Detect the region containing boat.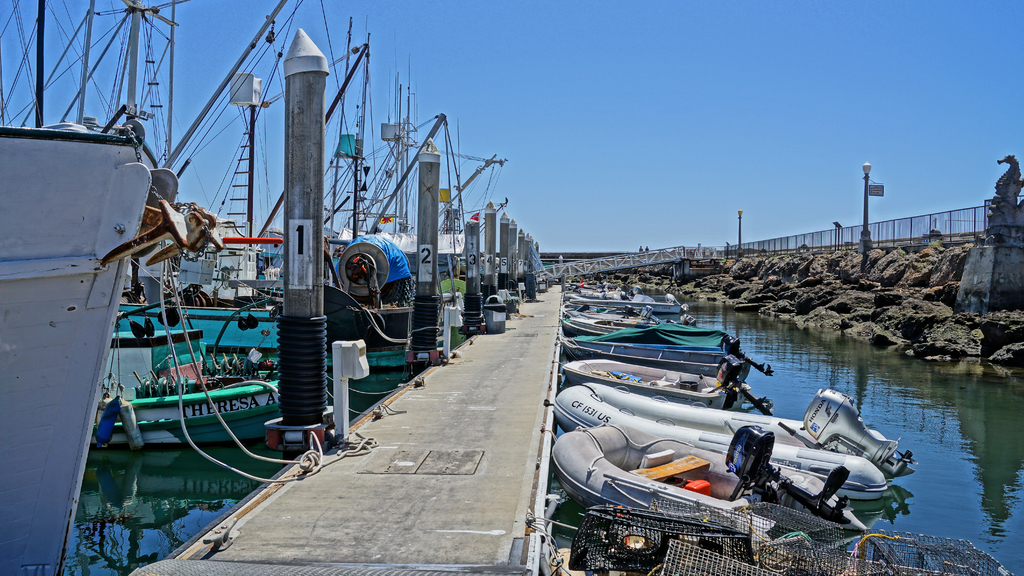
<bbox>554, 416, 865, 549</bbox>.
